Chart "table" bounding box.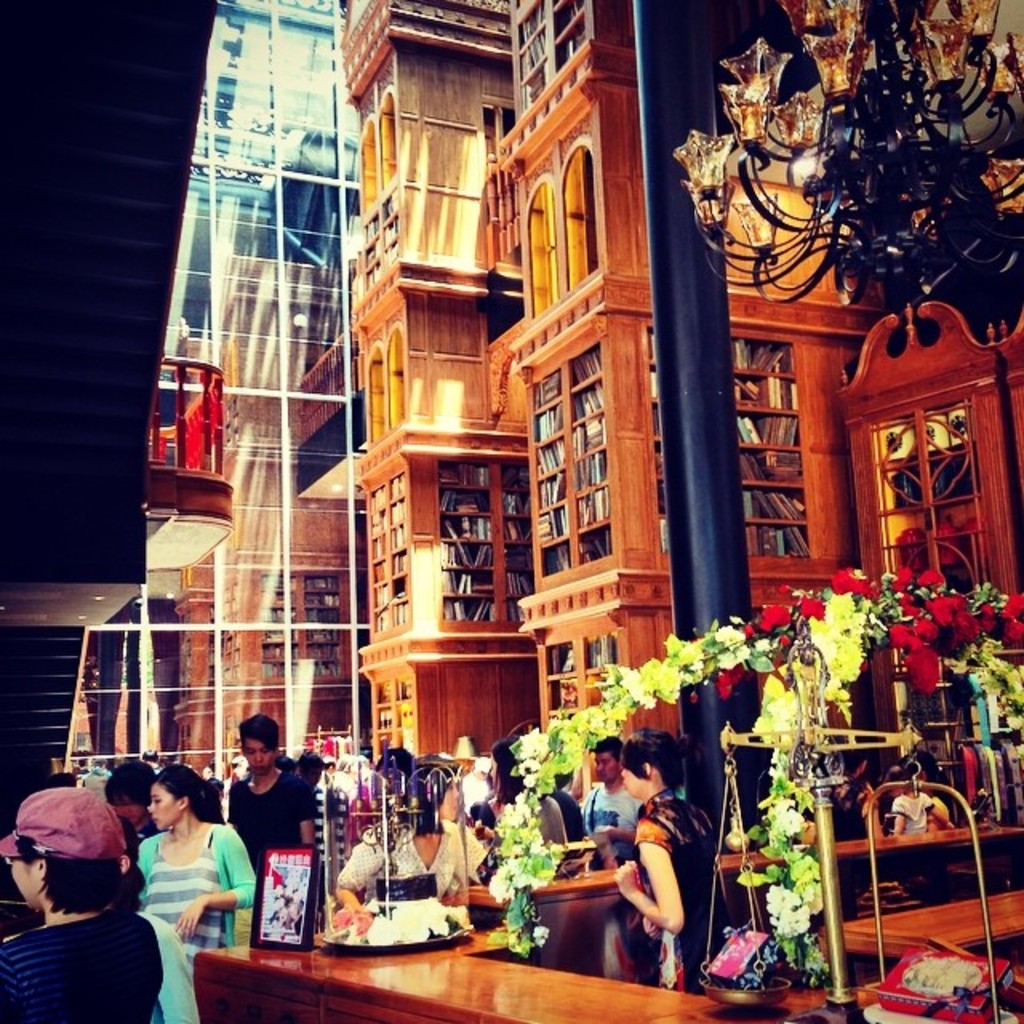
Charted: (left=166, top=867, right=806, bottom=1022).
